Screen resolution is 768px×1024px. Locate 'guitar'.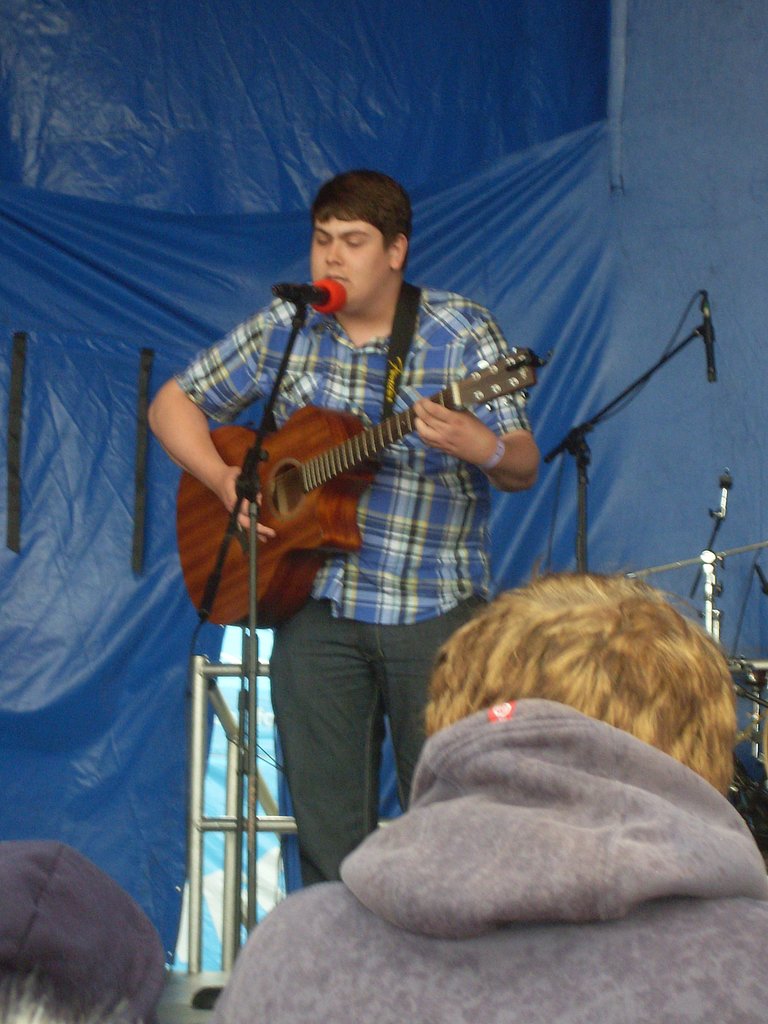
161:330:557:614.
